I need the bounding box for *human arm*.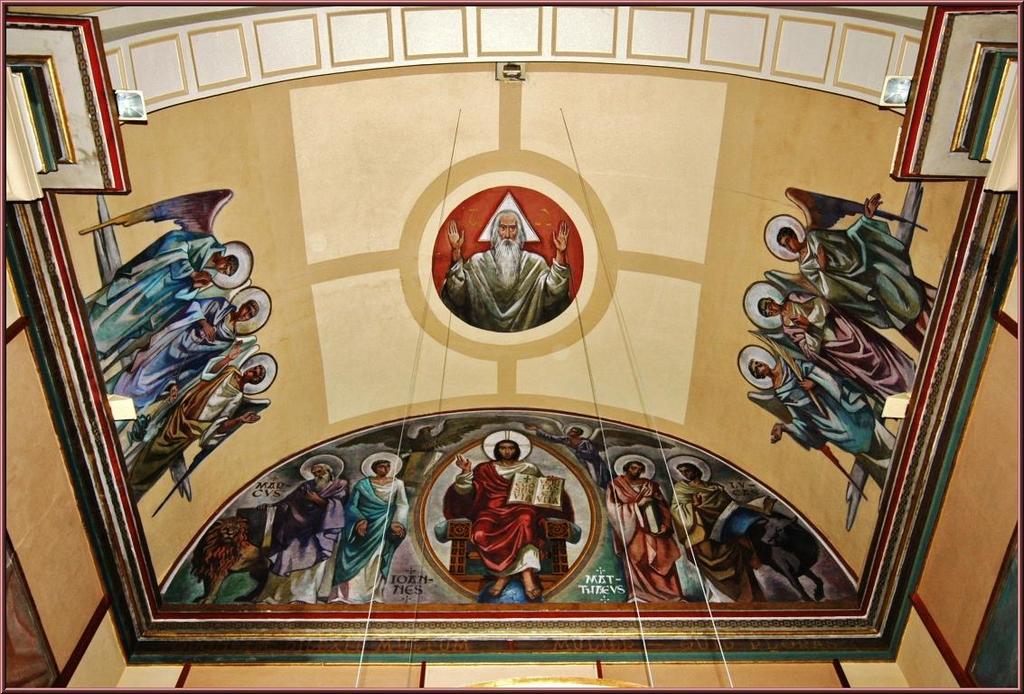
Here it is: crop(383, 481, 410, 539).
